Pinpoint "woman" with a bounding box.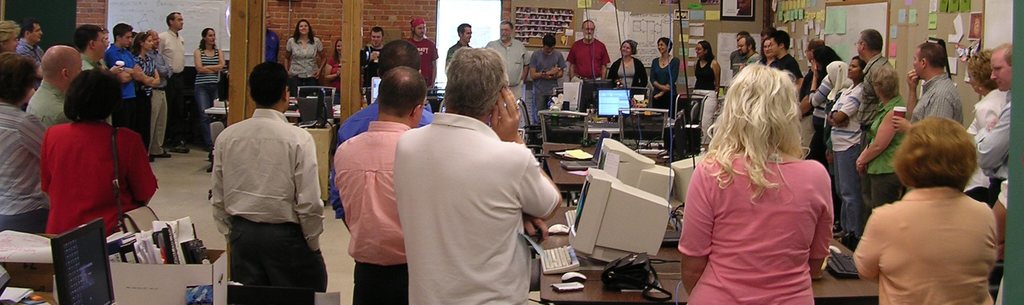
853, 113, 999, 304.
